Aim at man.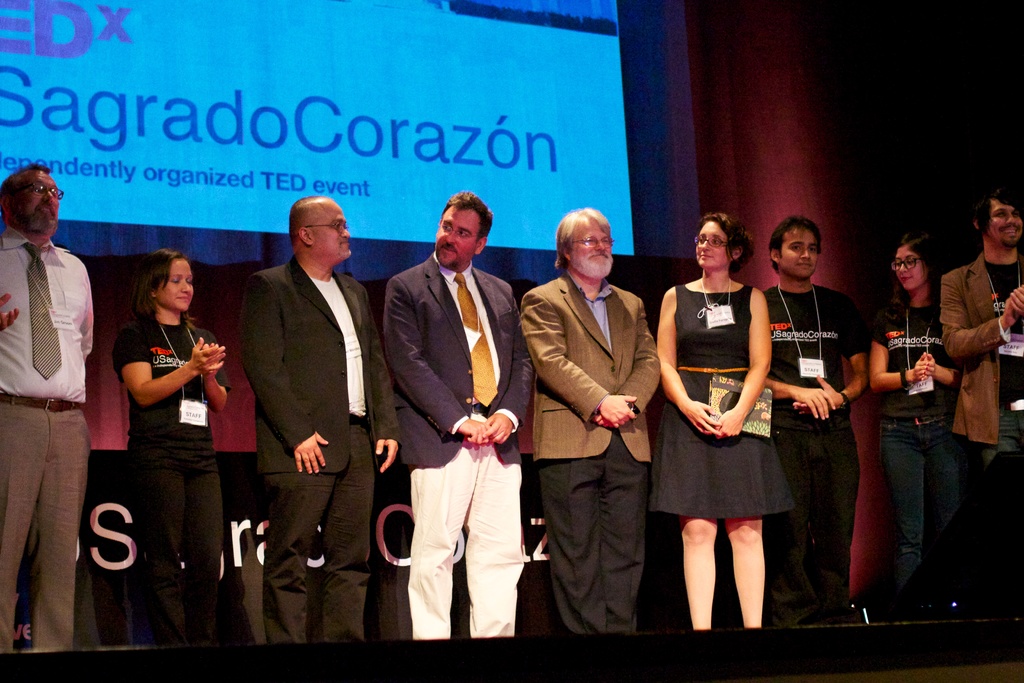
Aimed at box(381, 165, 534, 659).
